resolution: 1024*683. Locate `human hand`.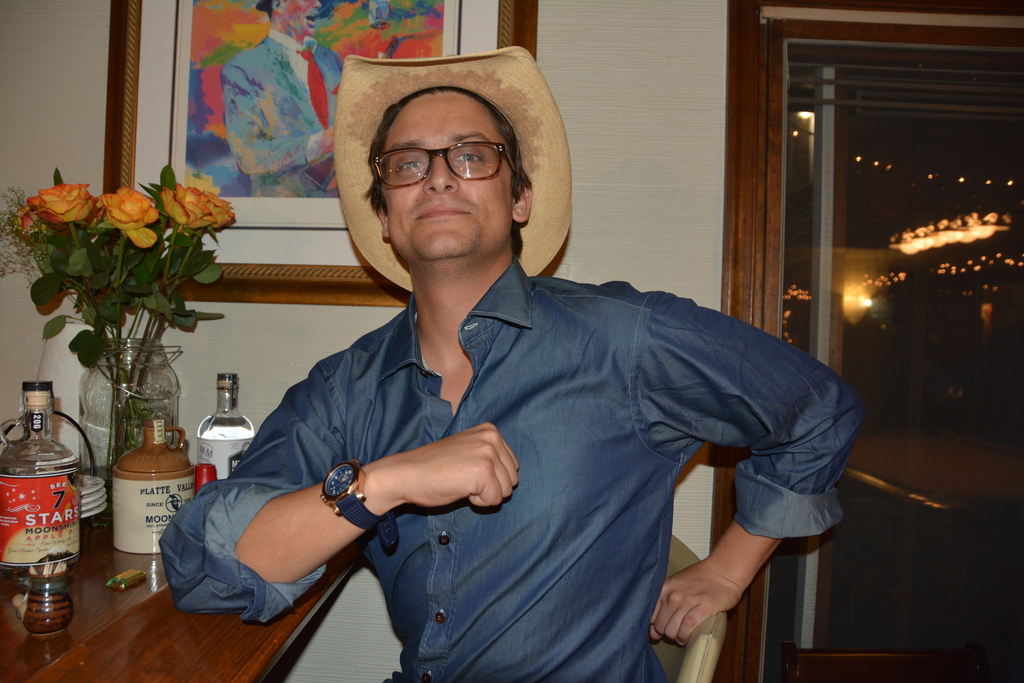
<bbox>647, 553, 746, 653</bbox>.
